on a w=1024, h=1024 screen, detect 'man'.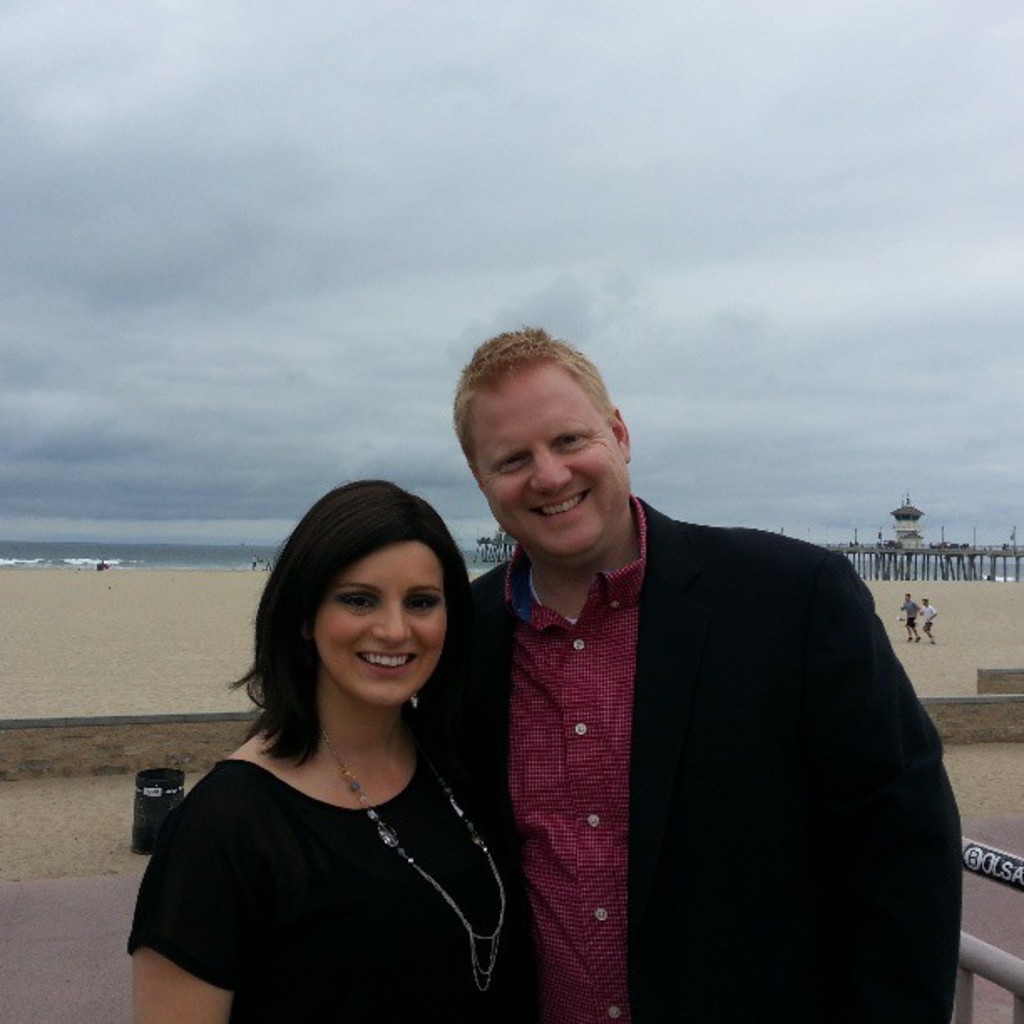
[left=425, top=345, right=954, bottom=1019].
